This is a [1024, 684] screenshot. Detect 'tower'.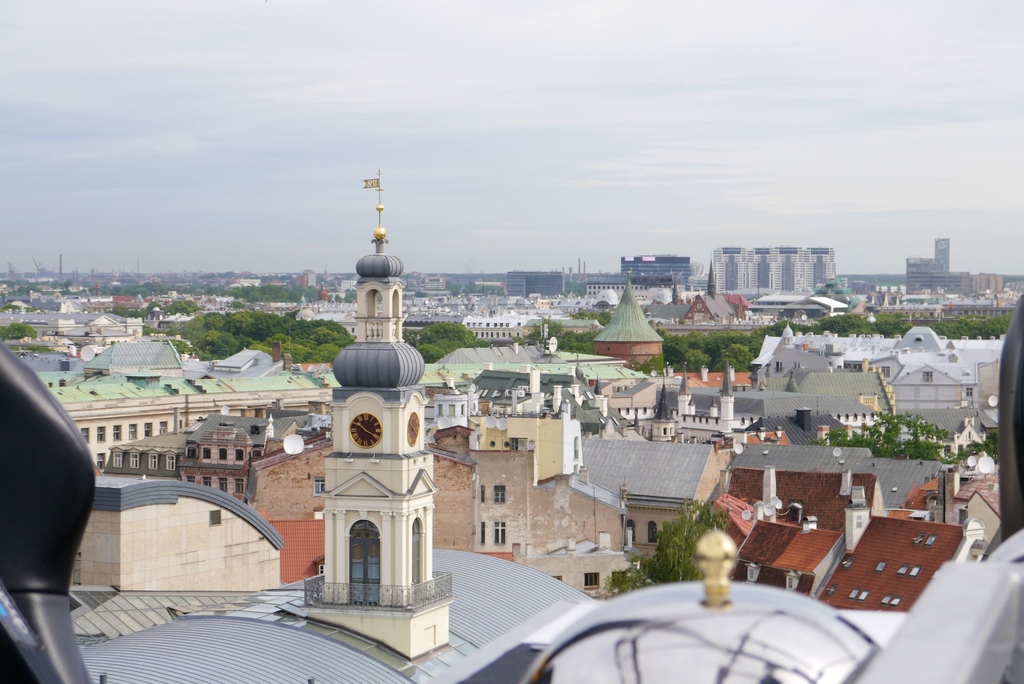
{"x1": 678, "y1": 259, "x2": 746, "y2": 325}.
